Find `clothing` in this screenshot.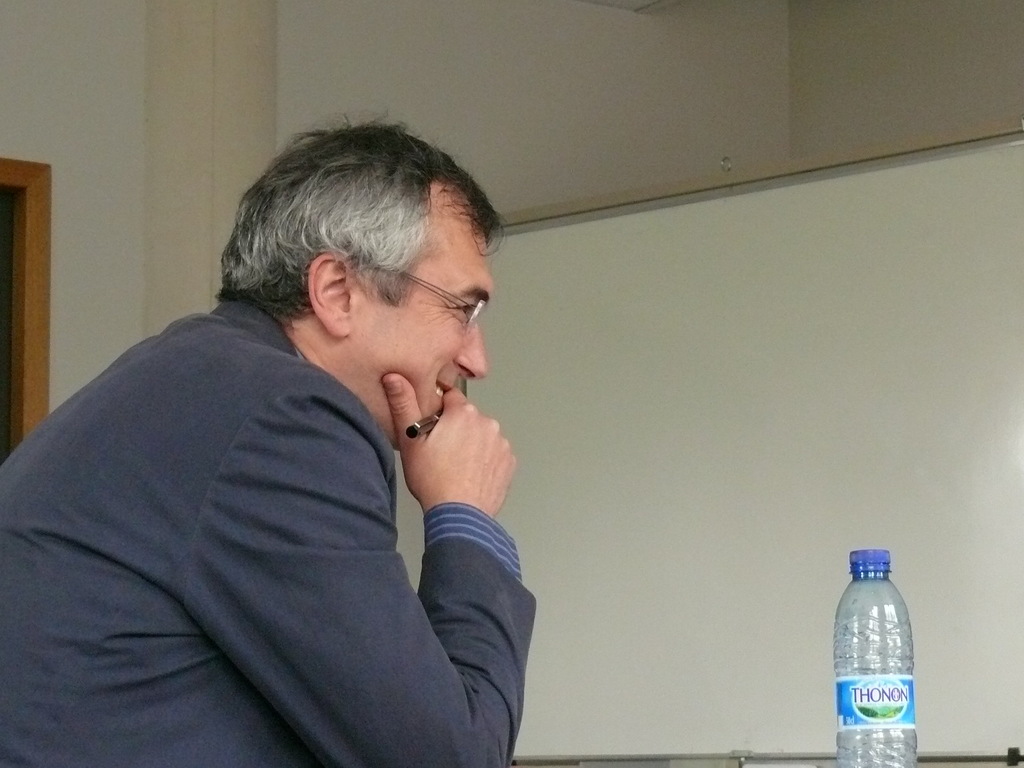
The bounding box for `clothing` is (25,236,545,765).
